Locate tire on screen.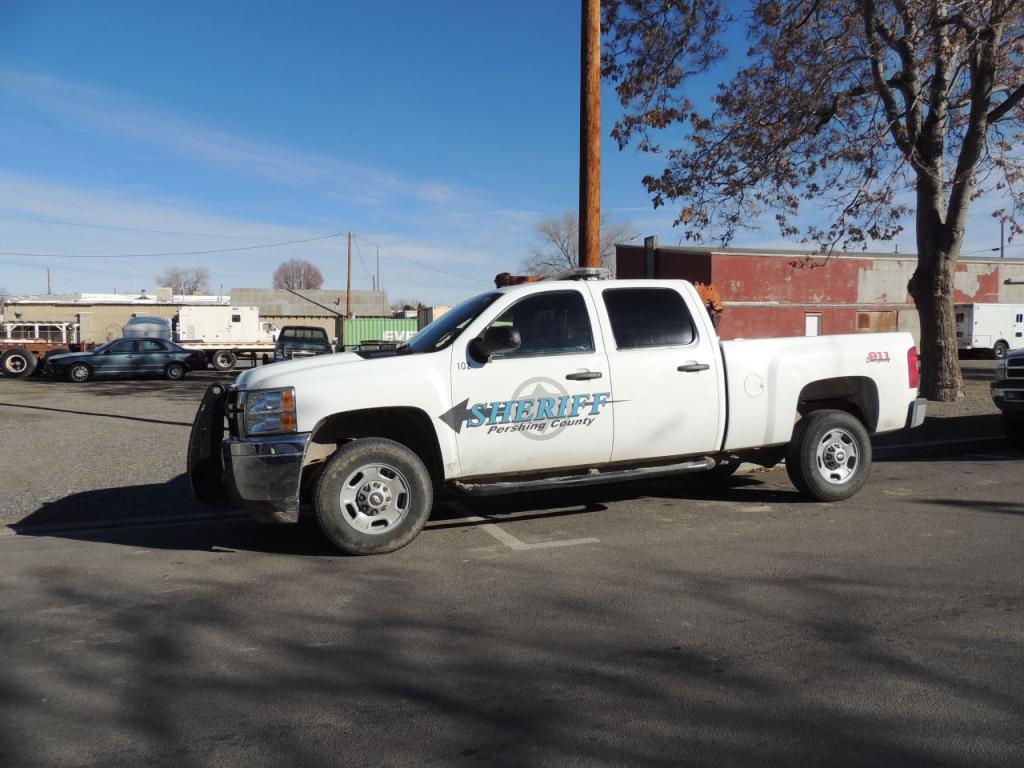
On screen at [x1=66, y1=362, x2=92, y2=380].
